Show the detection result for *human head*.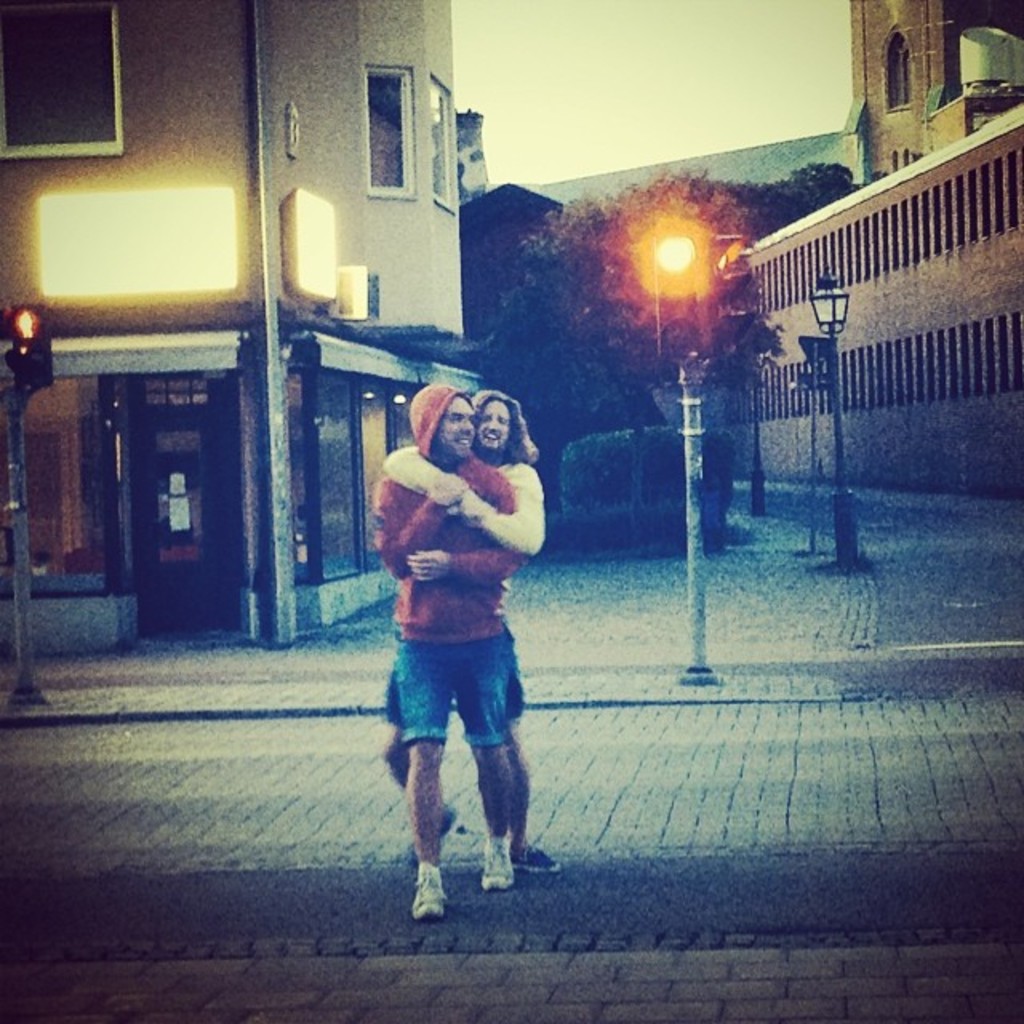
426,384,483,464.
